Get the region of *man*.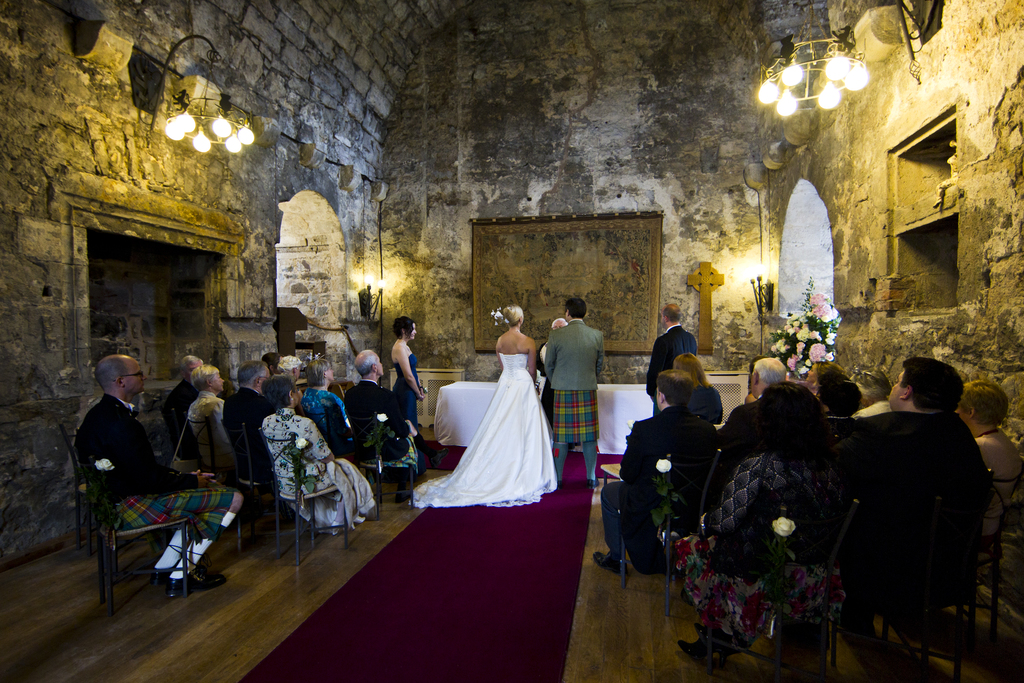
pyautogui.locateOnScreen(723, 353, 796, 468).
